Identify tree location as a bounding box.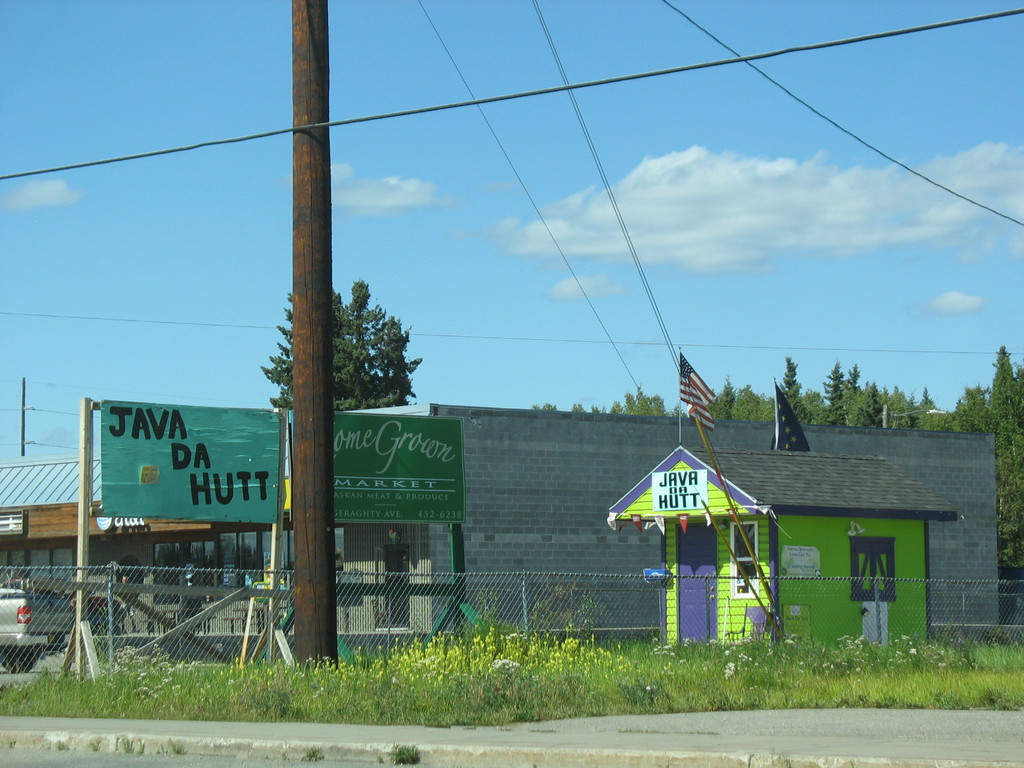
region(263, 281, 426, 414).
